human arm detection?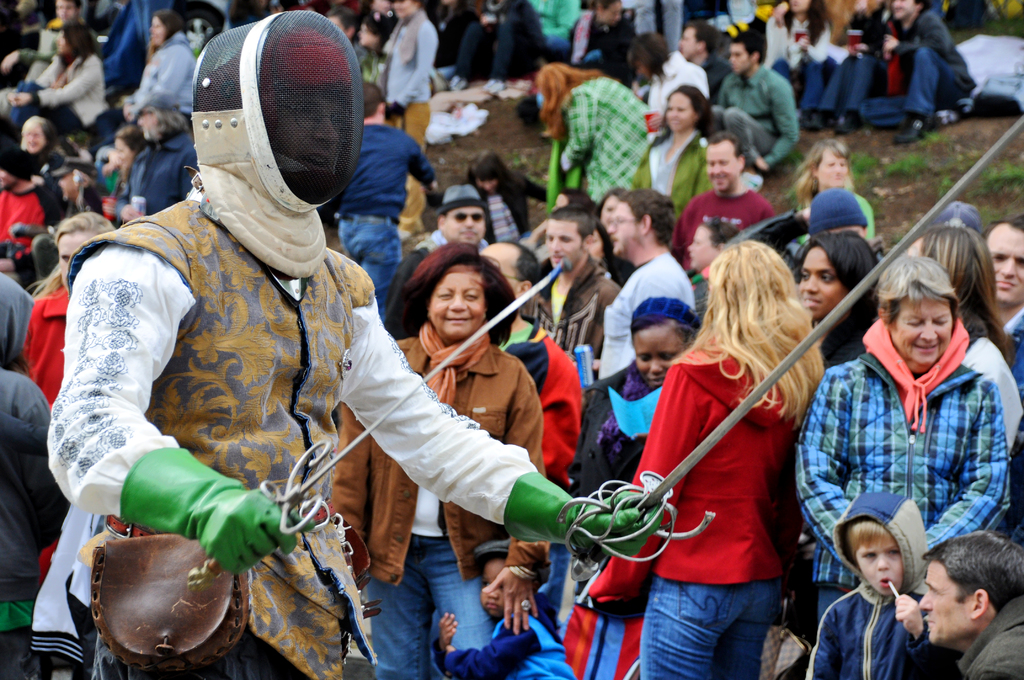
select_region(691, 65, 710, 117)
